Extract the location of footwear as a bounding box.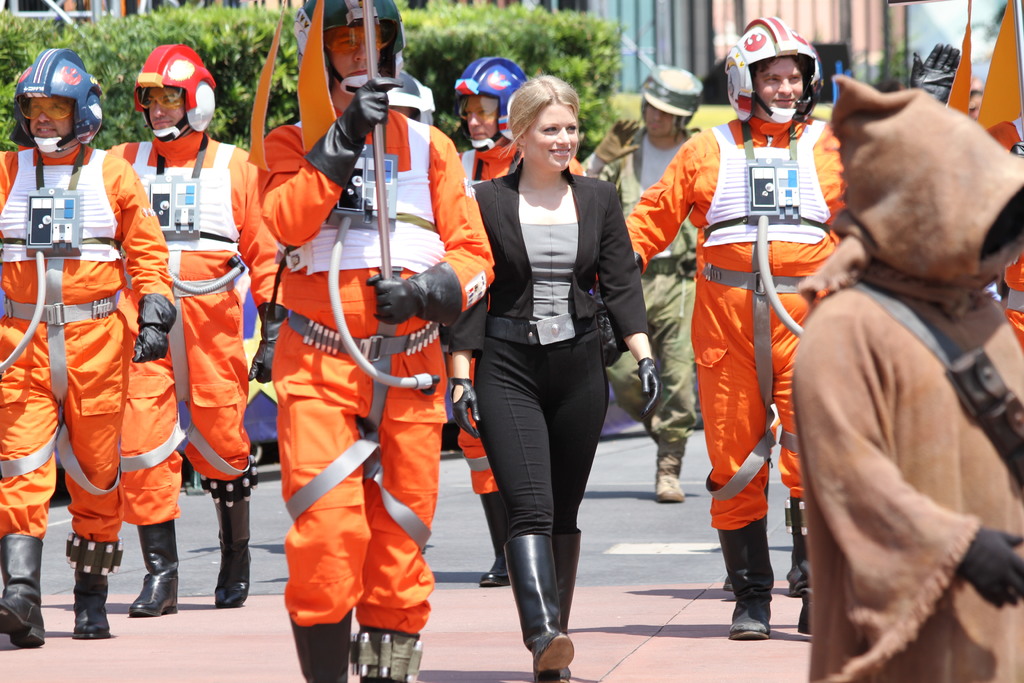
left=72, top=564, right=117, bottom=638.
